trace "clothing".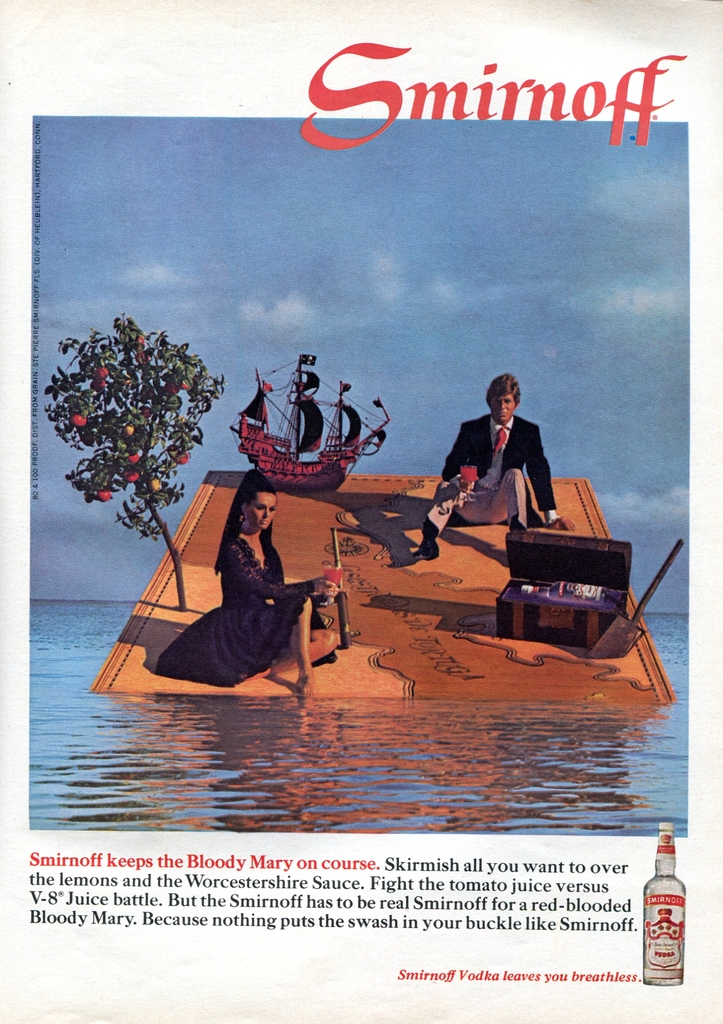
Traced to bbox=[424, 407, 559, 536].
